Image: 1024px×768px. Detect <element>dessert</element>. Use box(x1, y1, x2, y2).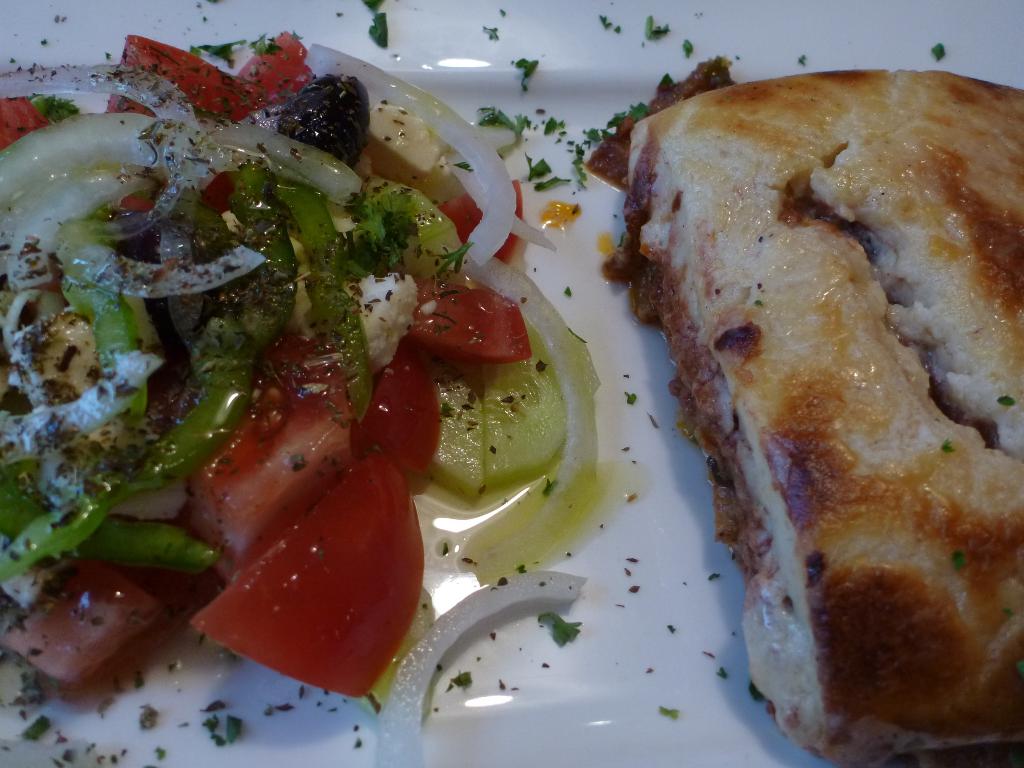
box(635, 39, 1010, 767).
